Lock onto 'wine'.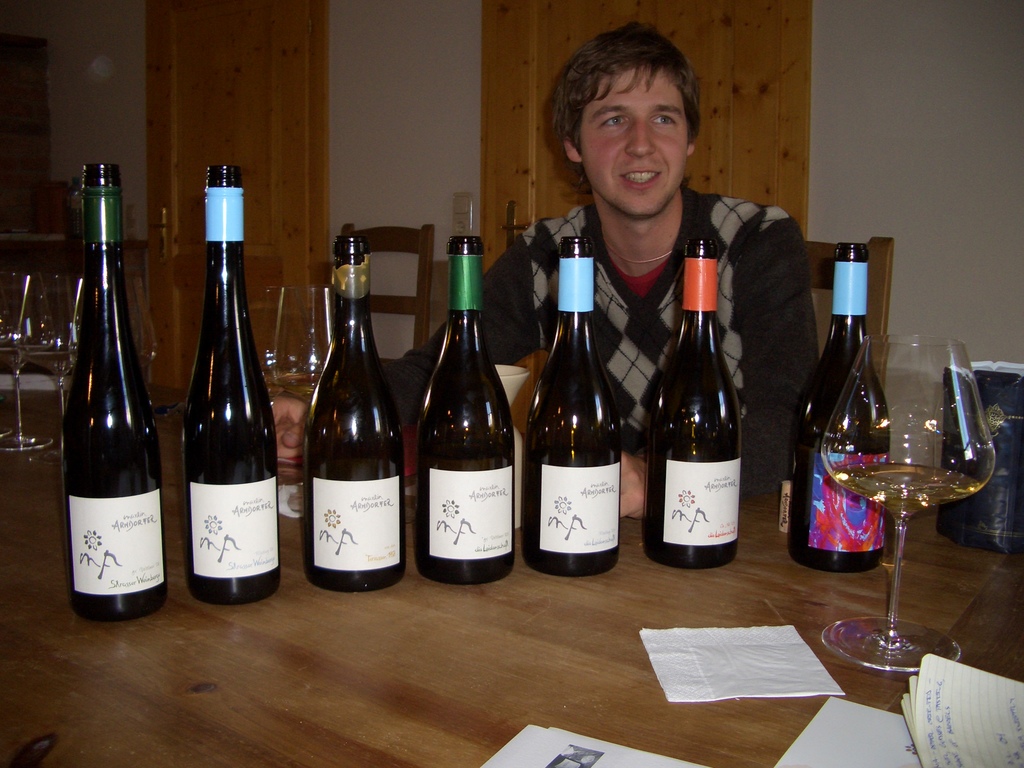
Locked: crop(790, 234, 900, 574).
